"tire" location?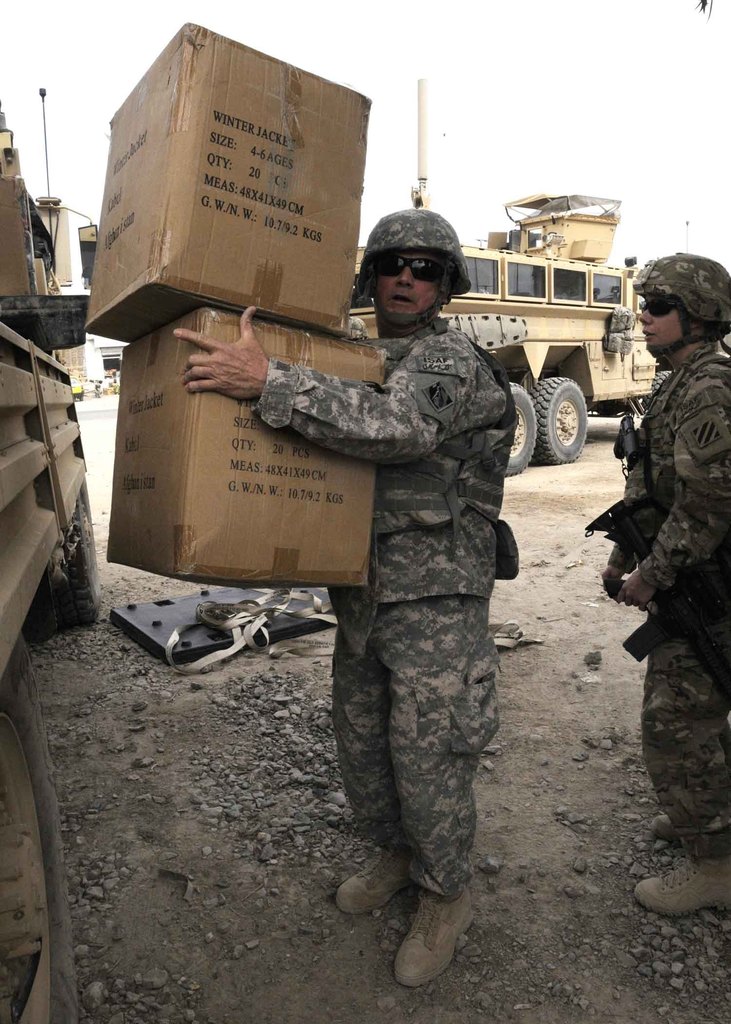
36, 497, 106, 616
